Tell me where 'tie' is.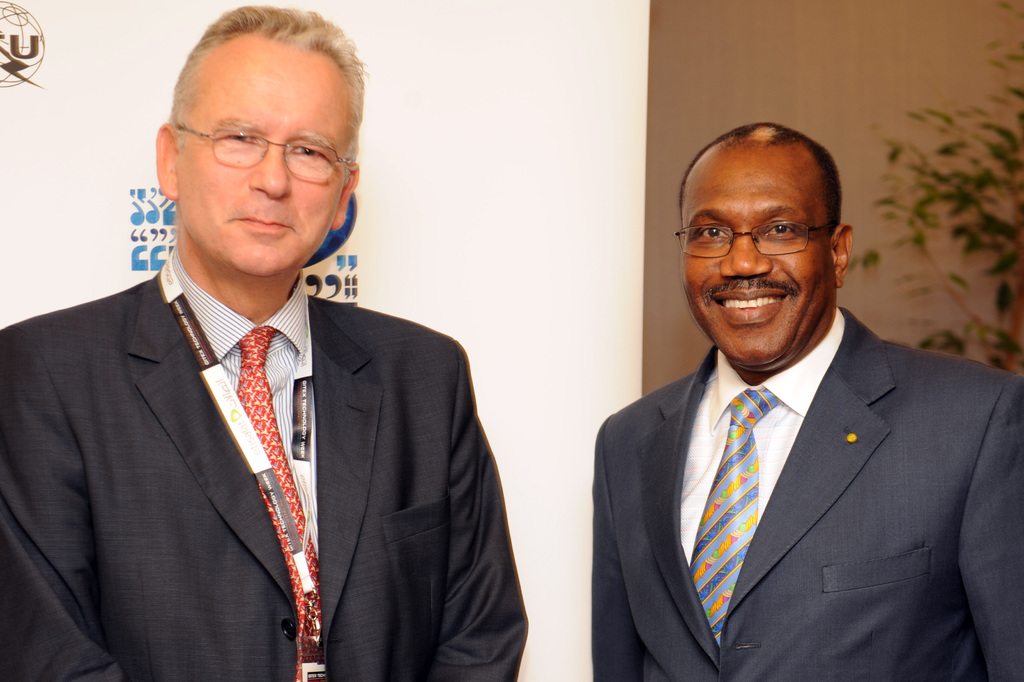
'tie' is at x1=685, y1=390, x2=777, y2=659.
